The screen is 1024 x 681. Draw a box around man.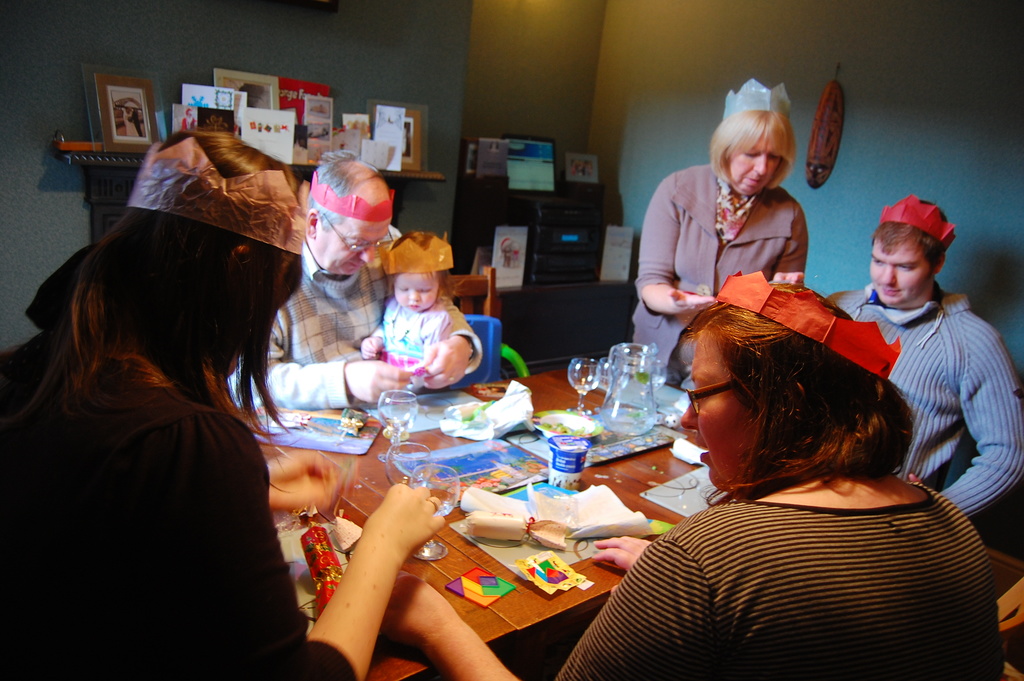
detection(226, 149, 484, 410).
